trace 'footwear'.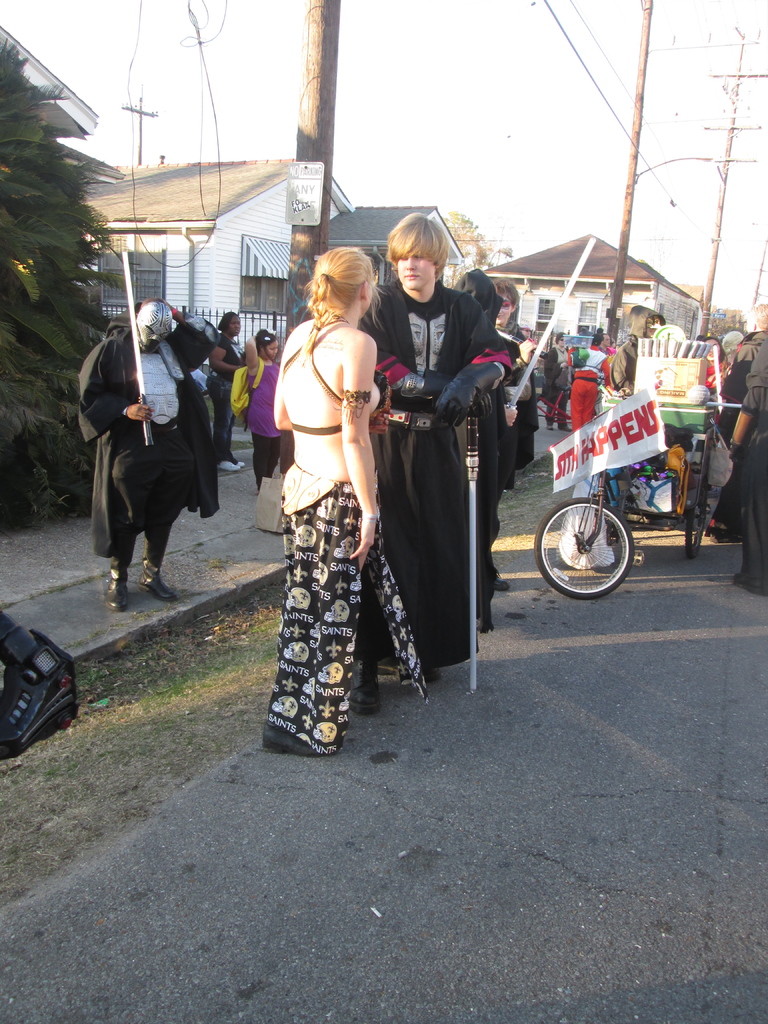
Traced to <region>142, 554, 170, 599</region>.
